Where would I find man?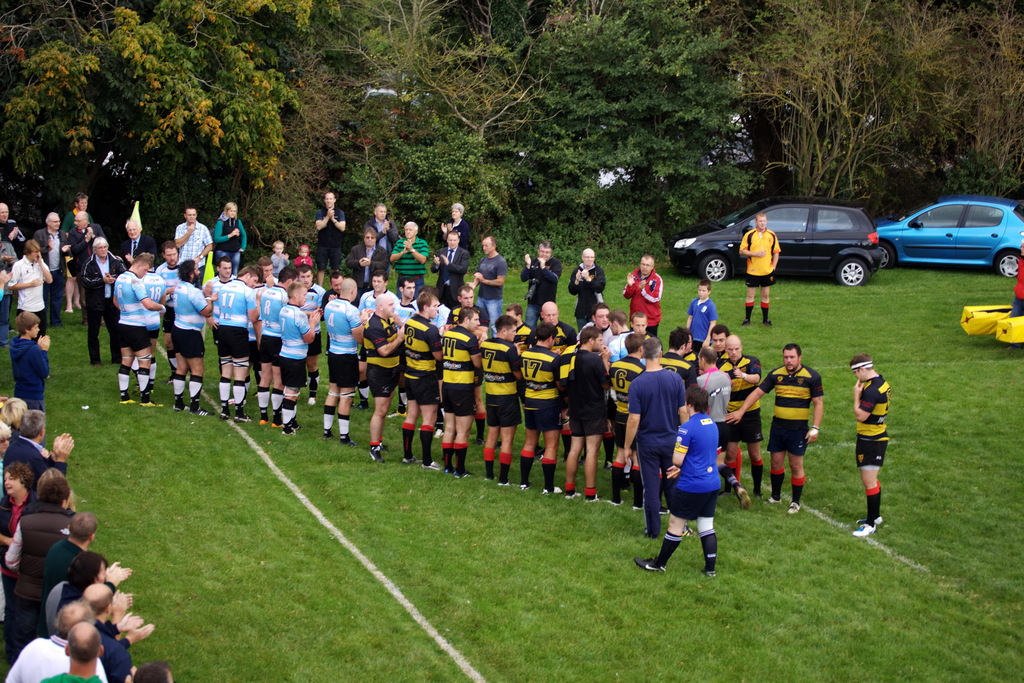
At BBox(48, 621, 108, 682).
